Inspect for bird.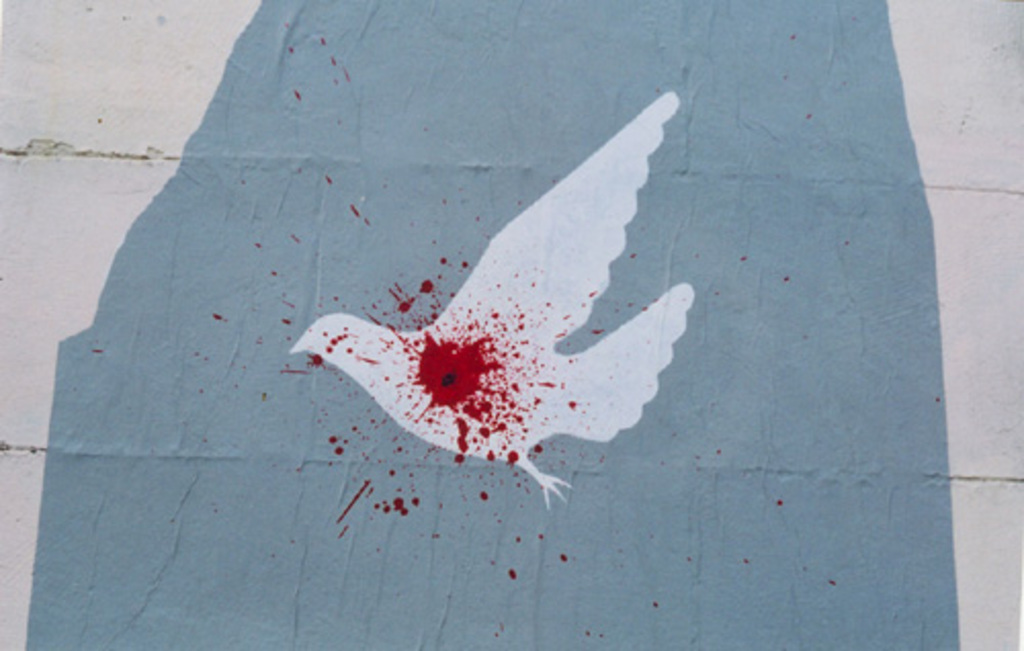
Inspection: 285,88,698,514.
